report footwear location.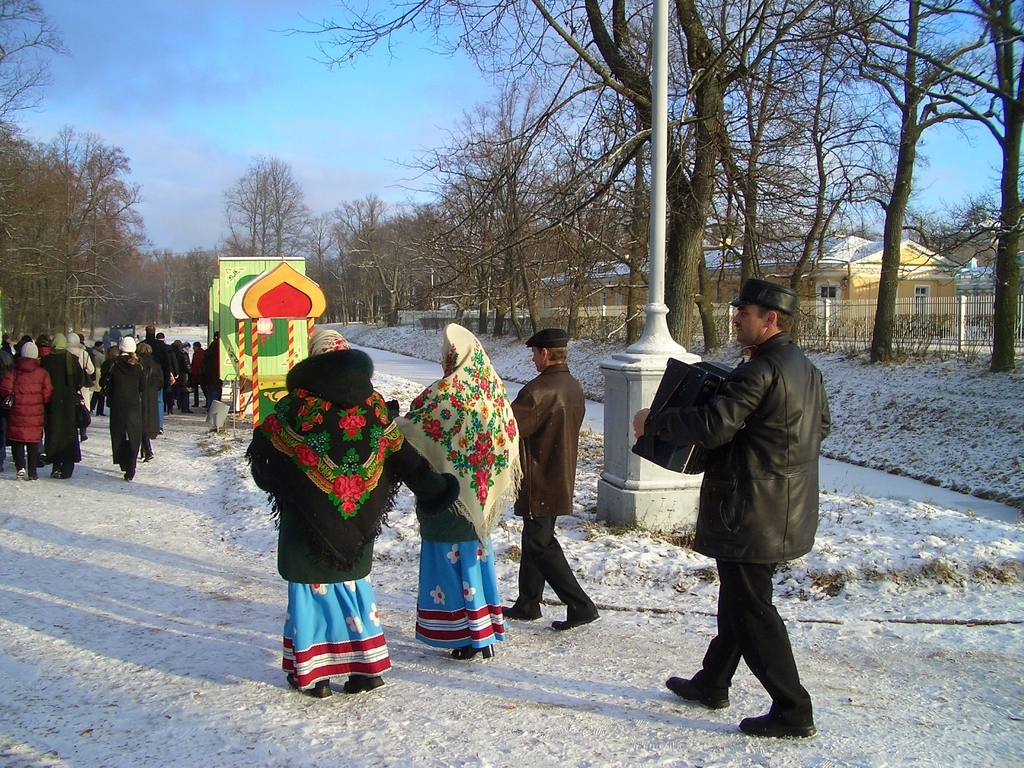
Report: <box>305,680,338,701</box>.
